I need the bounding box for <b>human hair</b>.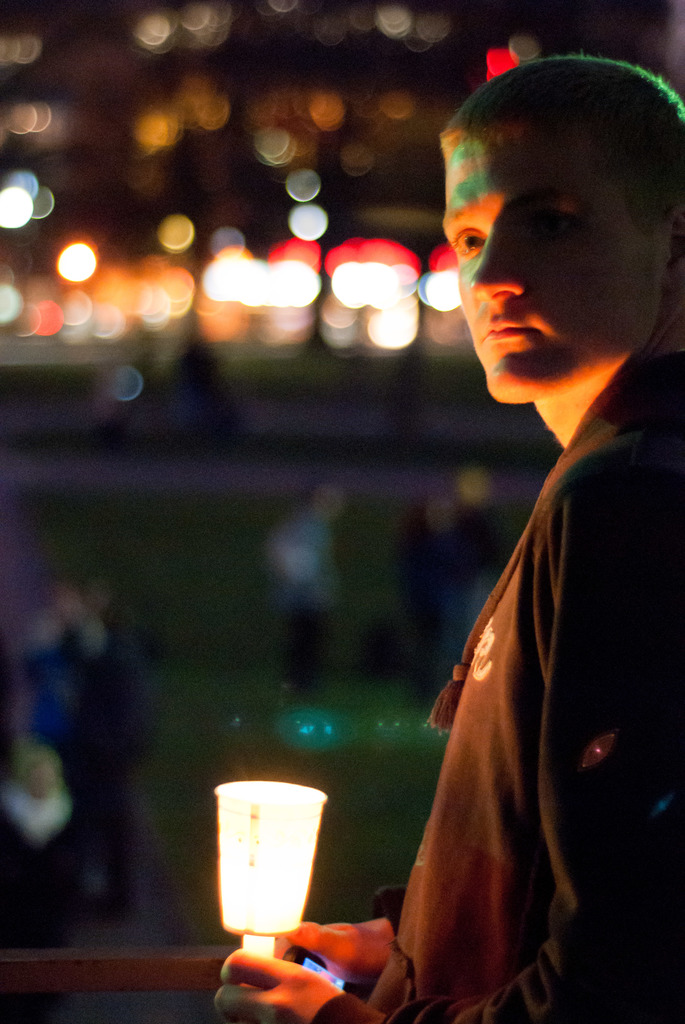
Here it is: box(441, 52, 684, 237).
